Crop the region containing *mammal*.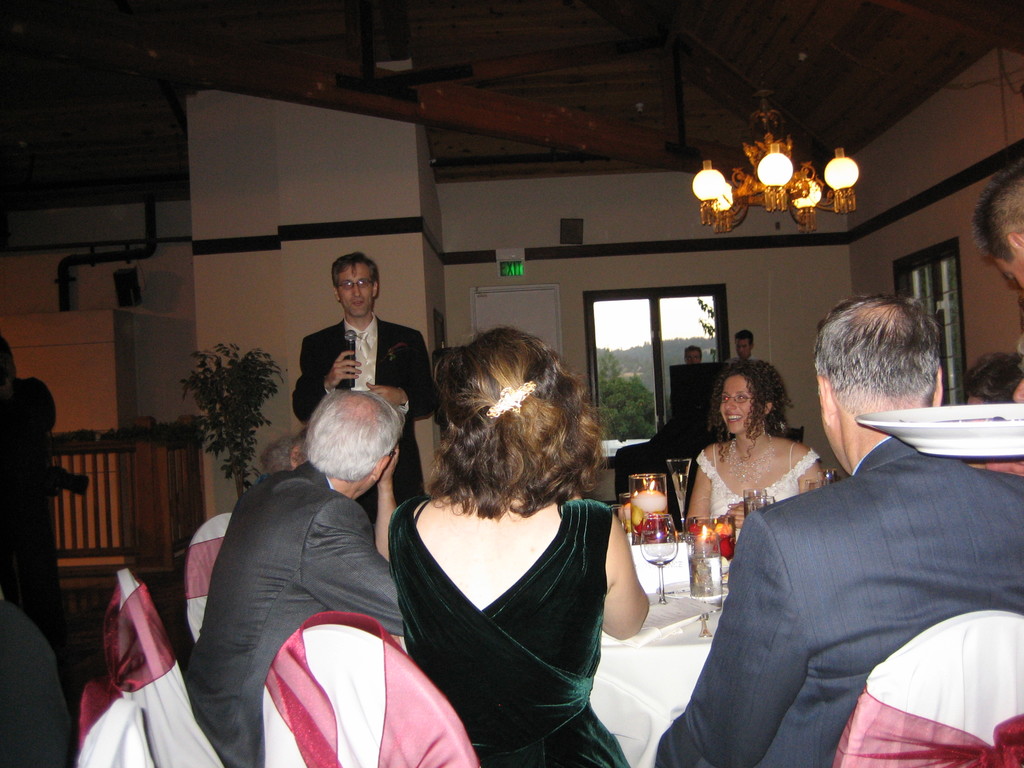
Crop region: <region>684, 347, 701, 358</region>.
